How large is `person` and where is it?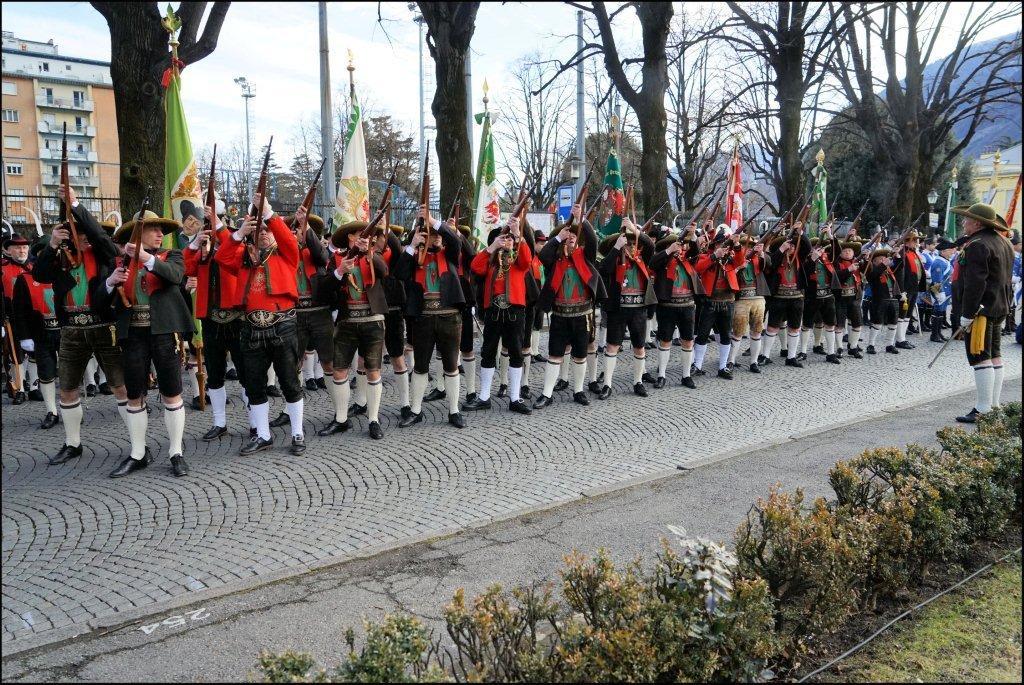
Bounding box: left=27, top=183, right=115, bottom=460.
